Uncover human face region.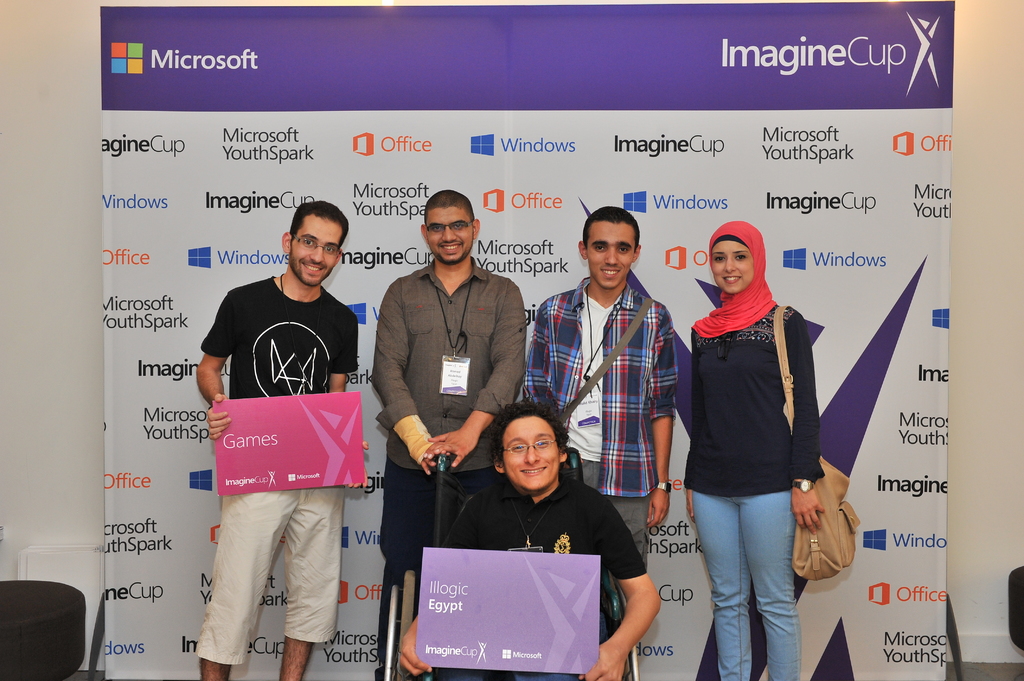
Uncovered: [left=504, top=413, right=561, bottom=493].
